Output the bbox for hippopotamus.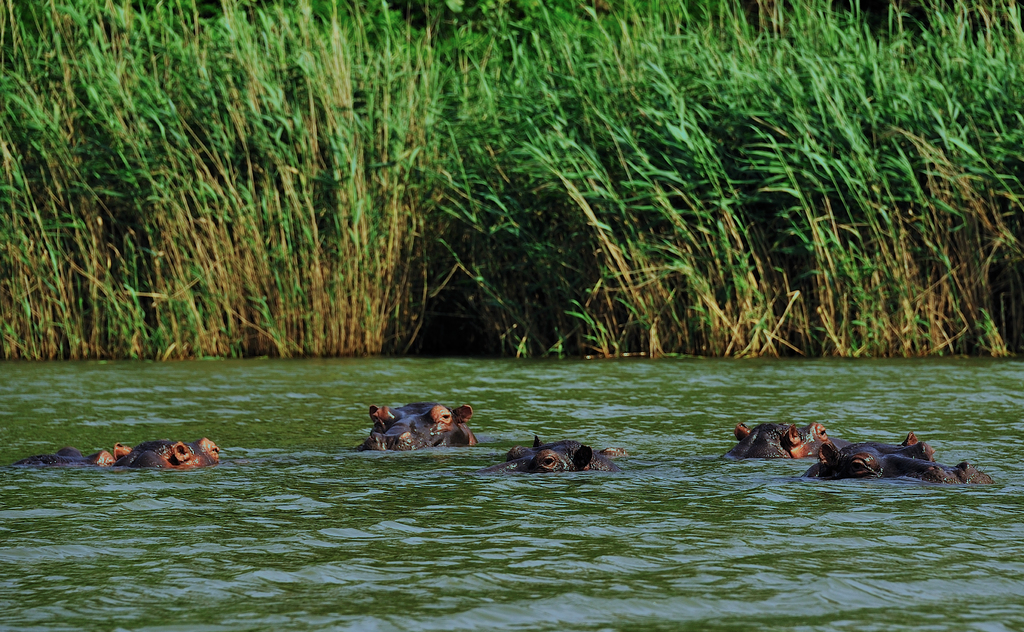
(left=355, top=401, right=481, bottom=450).
